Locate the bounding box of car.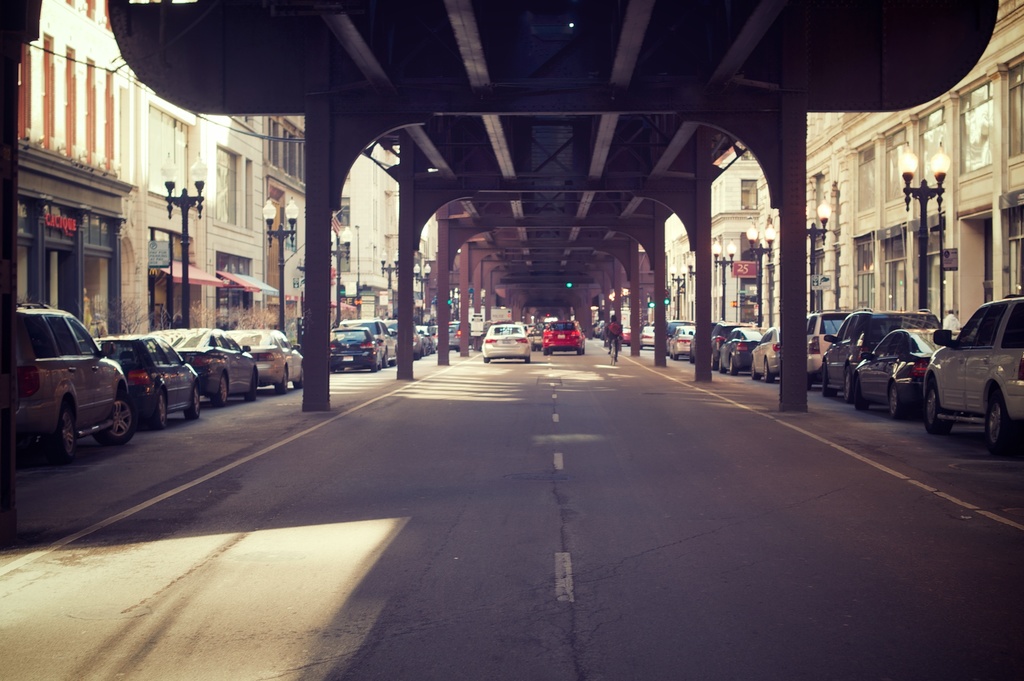
Bounding box: BBox(618, 324, 631, 348).
